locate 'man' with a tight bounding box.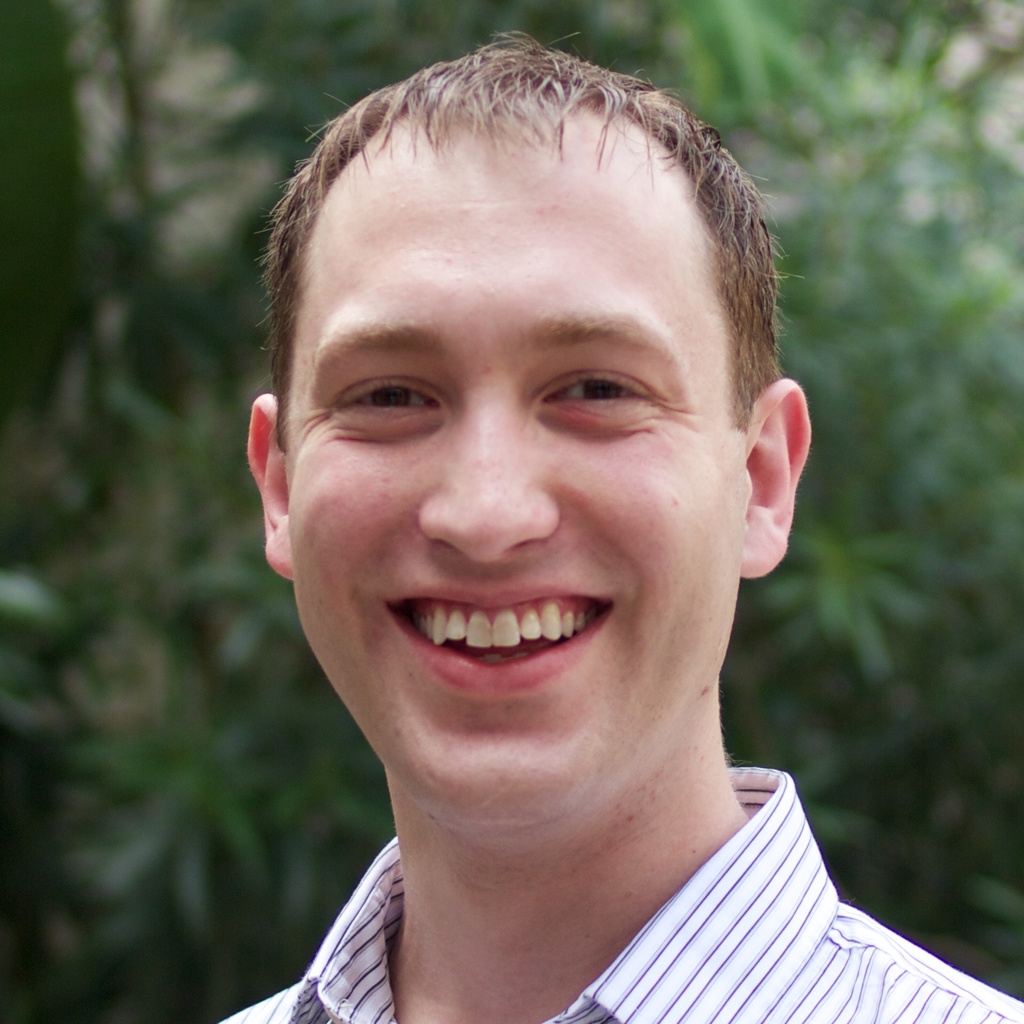
locate(129, 20, 996, 1023).
